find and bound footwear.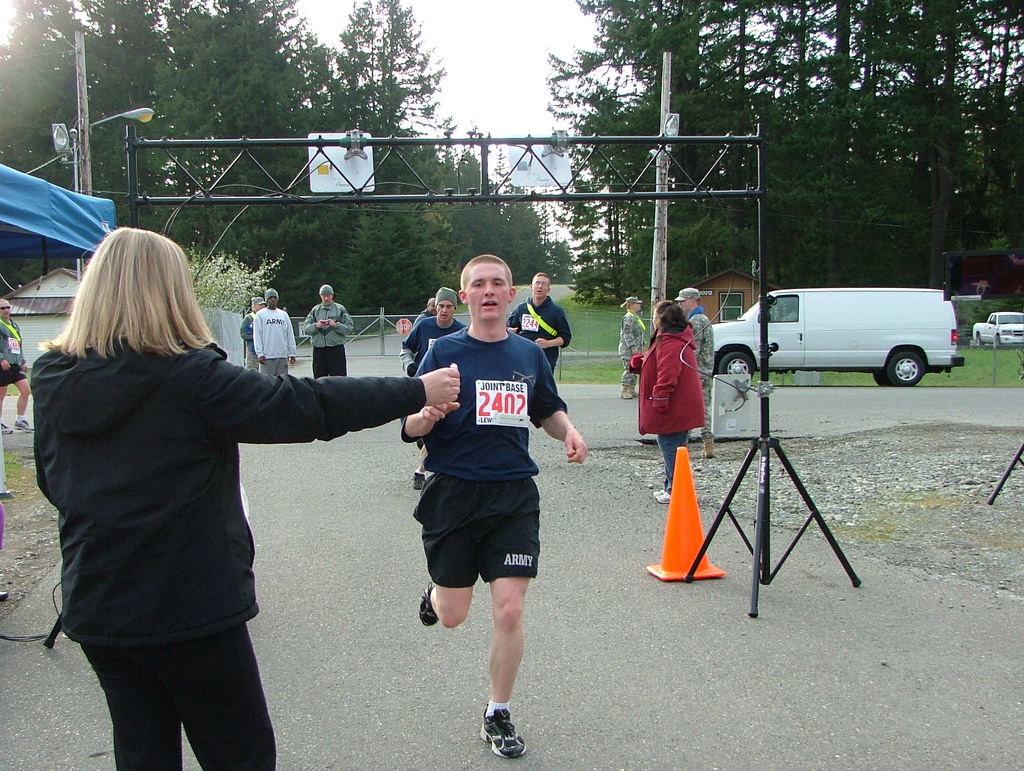
Bound: region(418, 584, 438, 625).
